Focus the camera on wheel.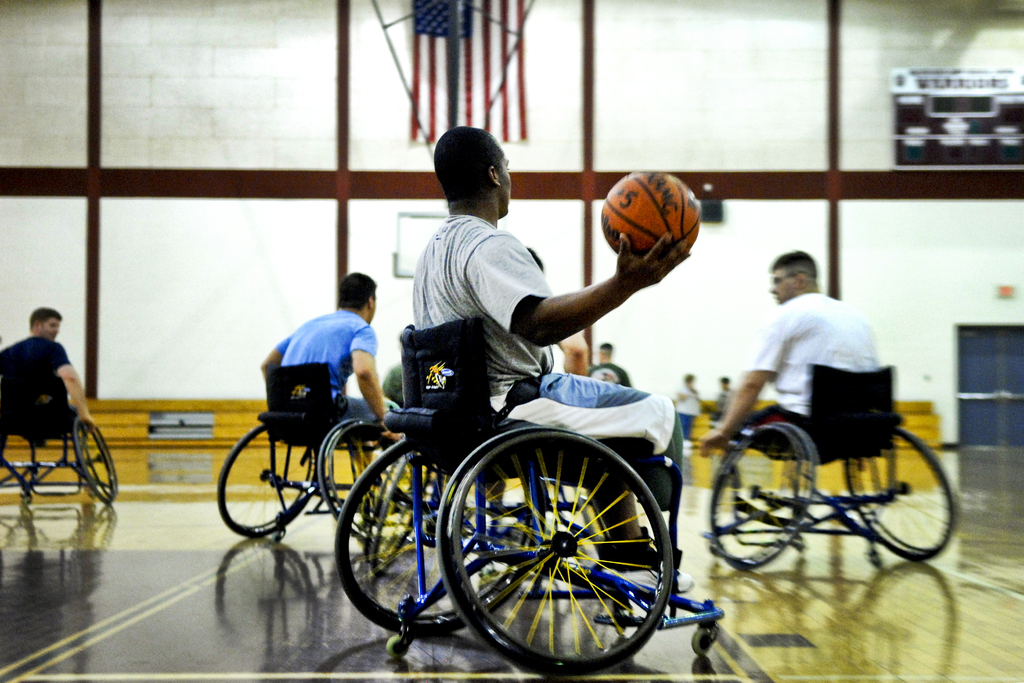
Focus region: l=434, t=427, r=673, b=673.
